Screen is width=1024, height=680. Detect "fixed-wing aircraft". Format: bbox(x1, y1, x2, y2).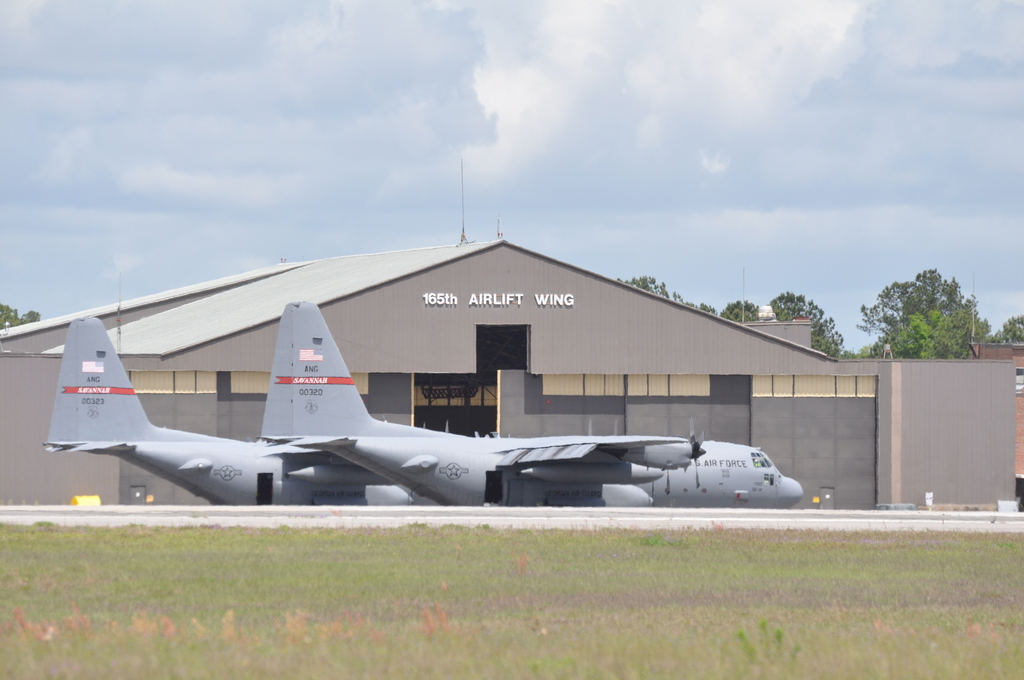
bbox(242, 296, 802, 509).
